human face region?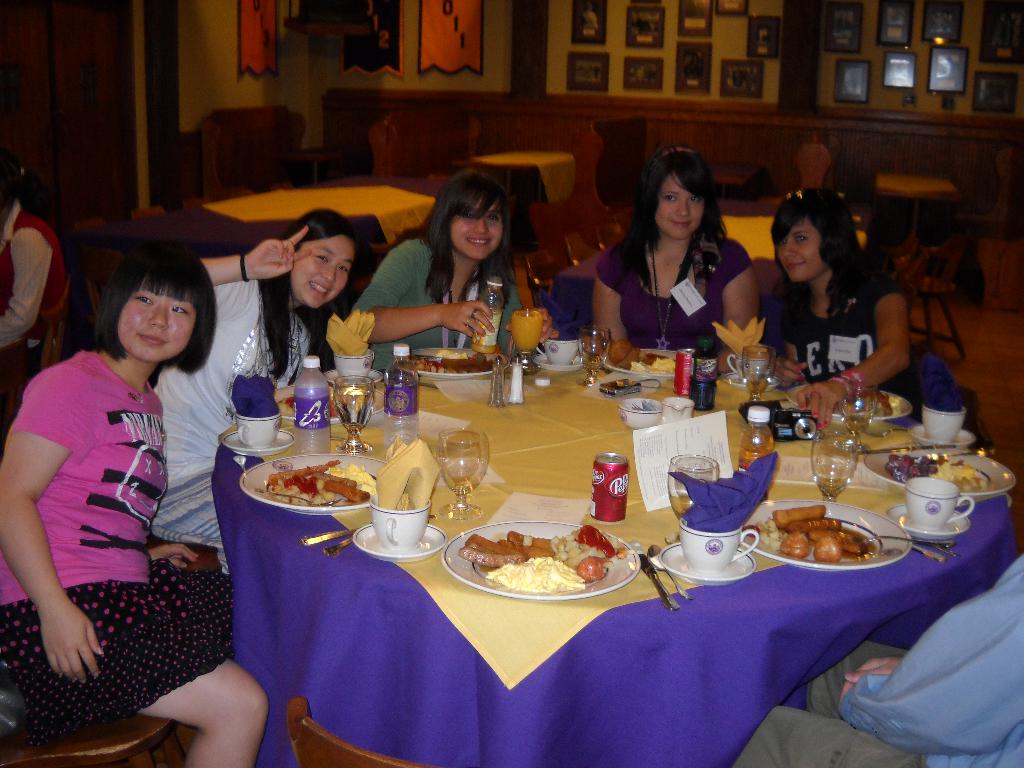
<box>287,233,356,314</box>
